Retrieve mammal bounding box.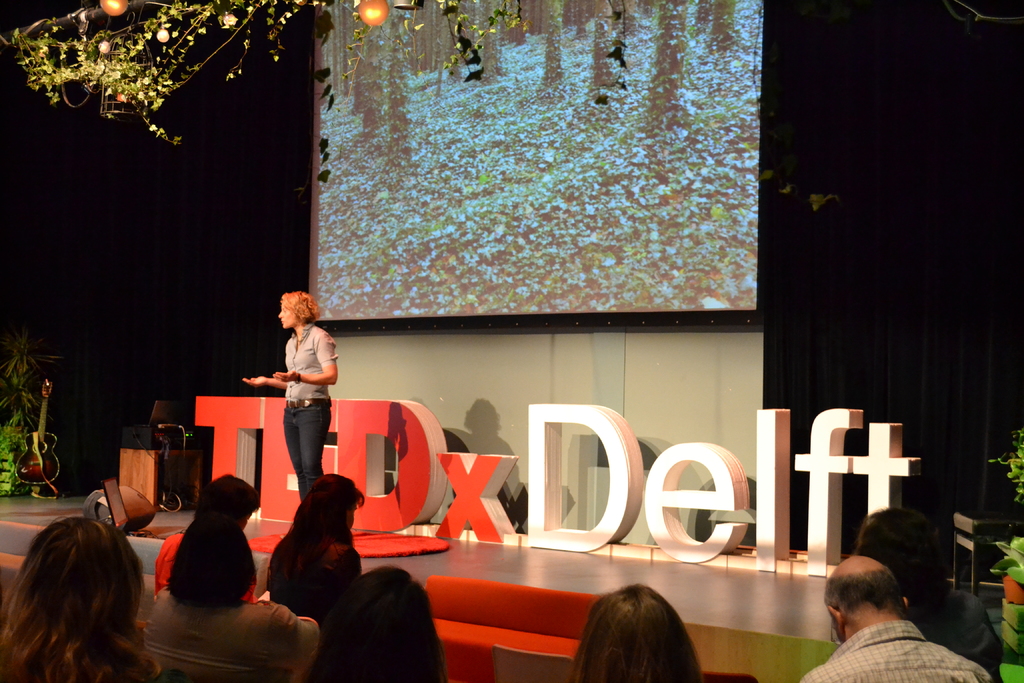
Bounding box: <region>241, 286, 339, 494</region>.
